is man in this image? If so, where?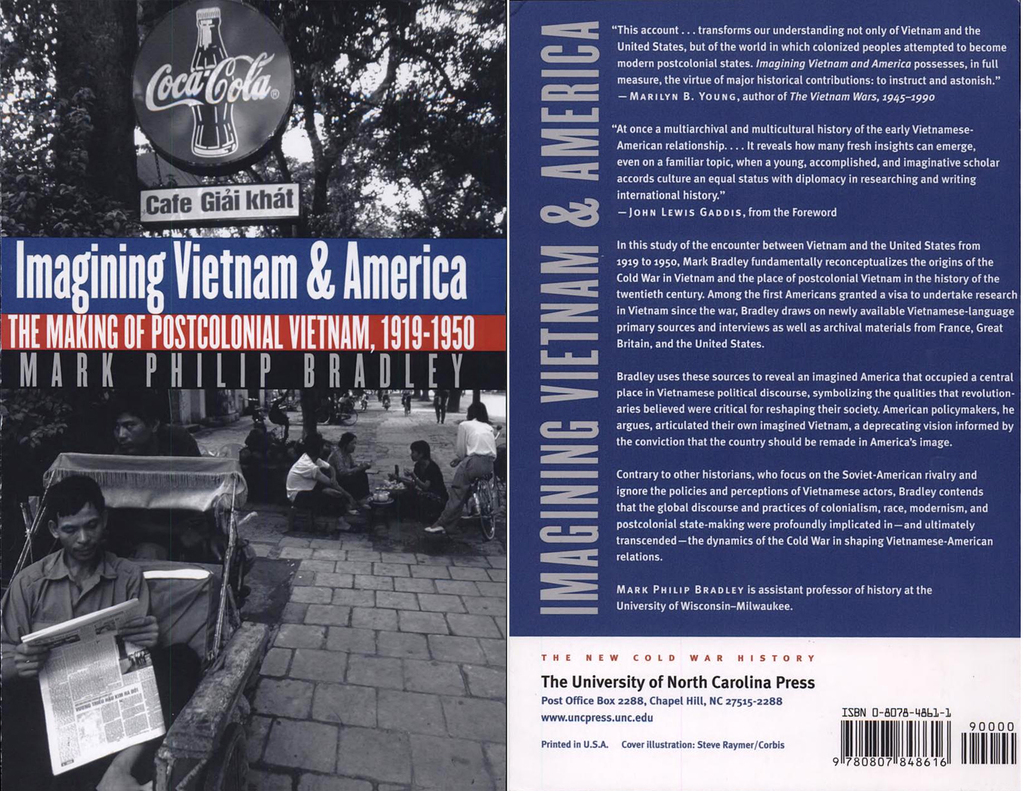
Yes, at 0:475:164:790.
